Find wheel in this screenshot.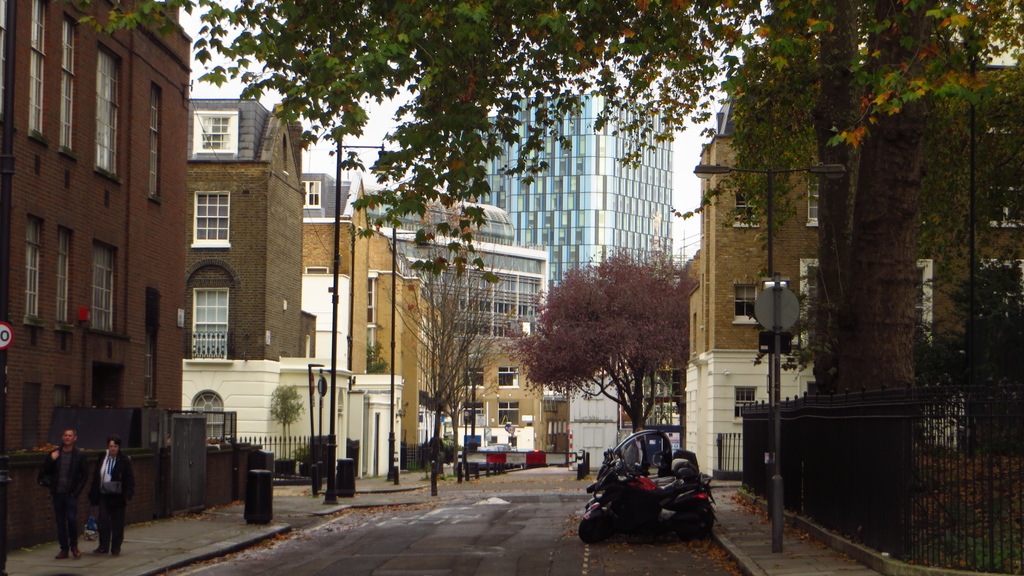
The bounding box for wheel is 581/517/612/545.
